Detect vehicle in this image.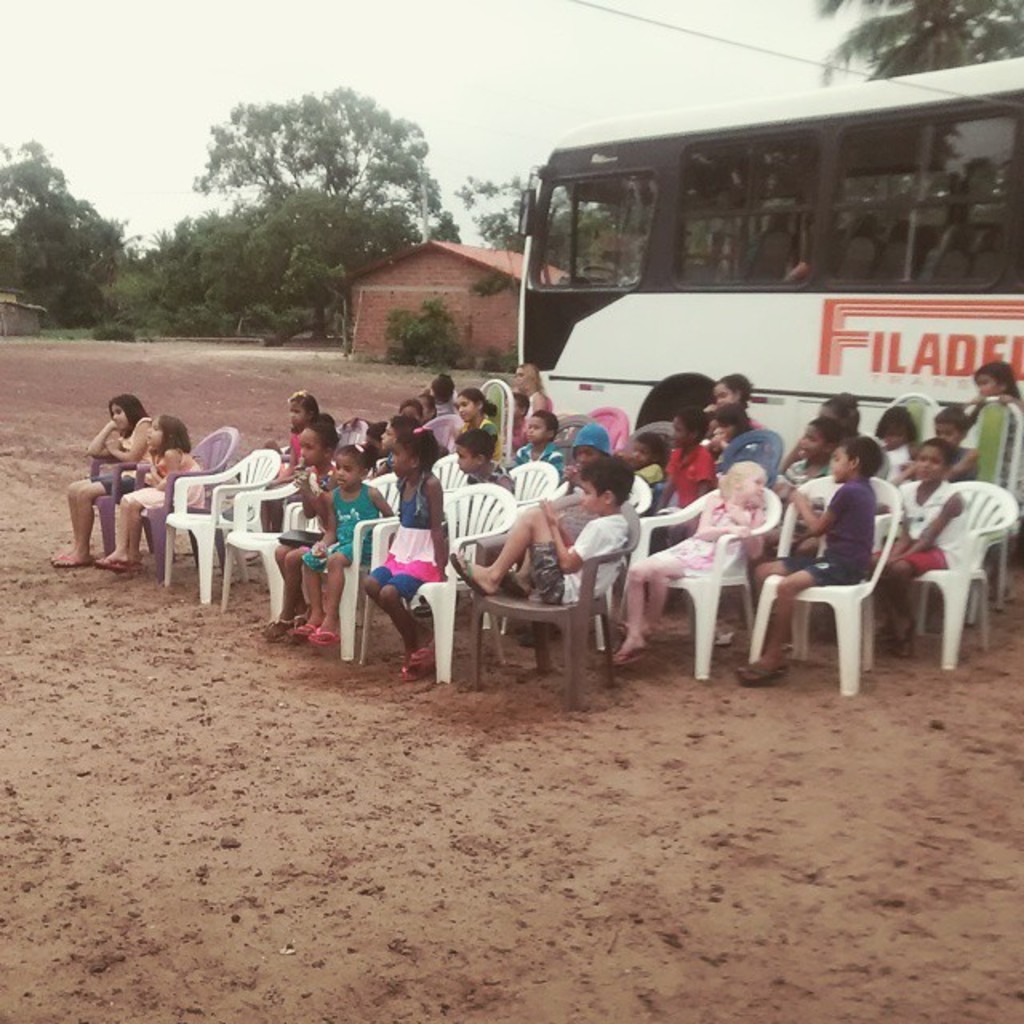
Detection: detection(520, 58, 1022, 541).
